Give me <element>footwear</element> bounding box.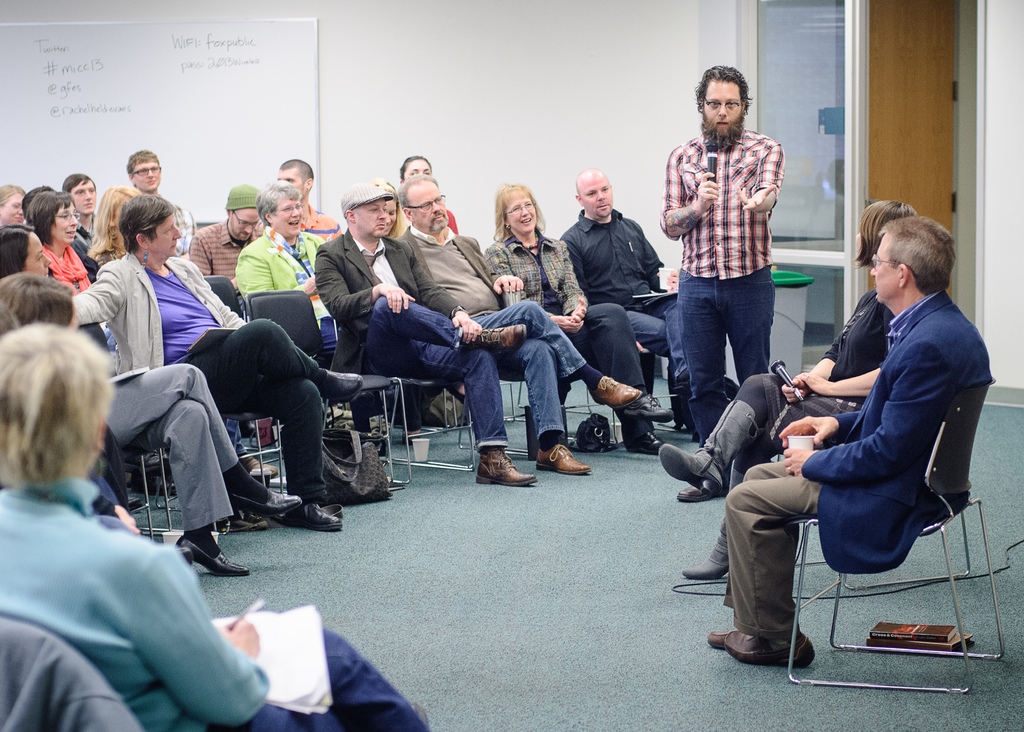
658:439:722:494.
